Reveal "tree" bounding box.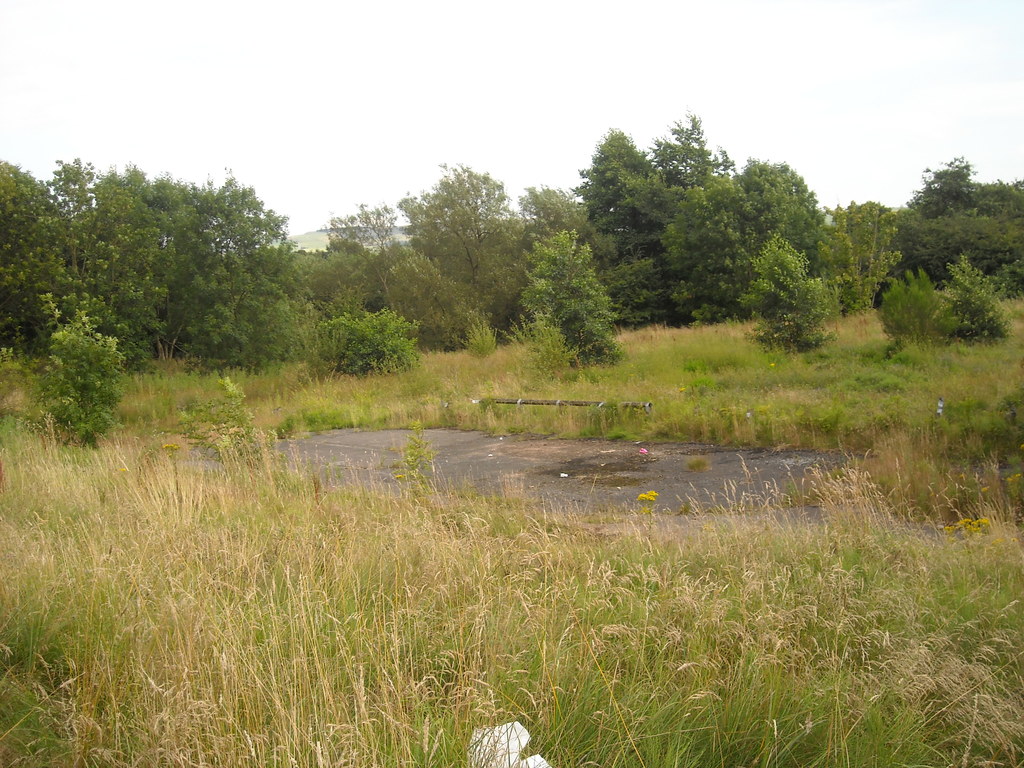
Revealed: [536,241,628,363].
